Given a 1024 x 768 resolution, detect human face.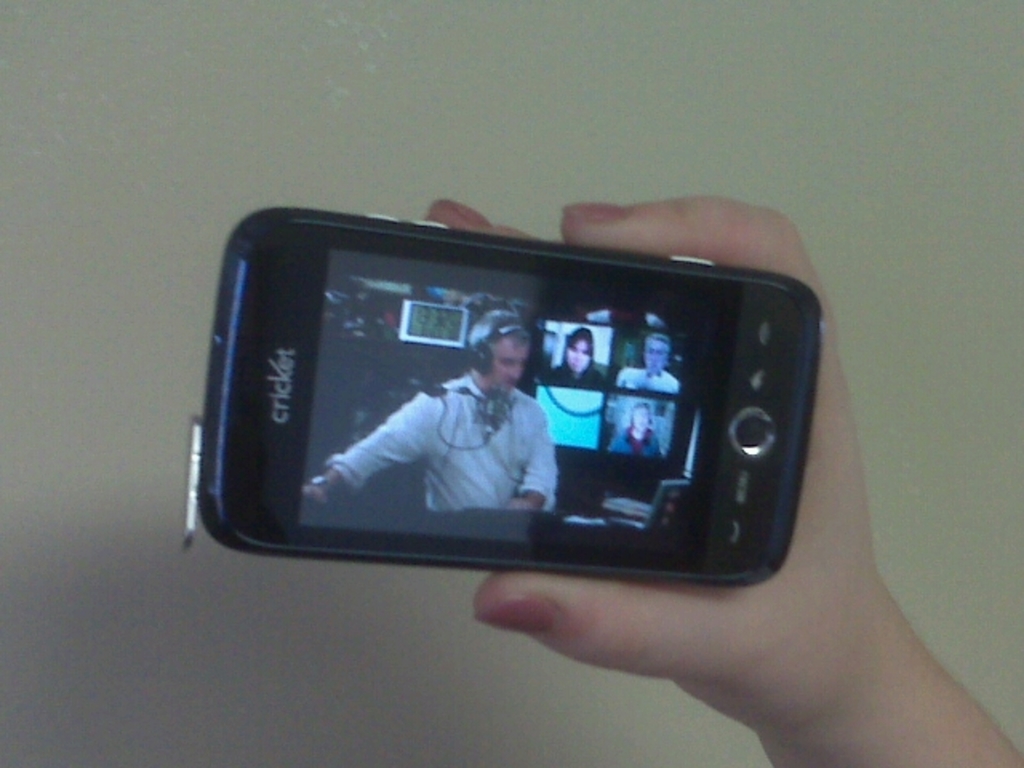
region(630, 408, 650, 434).
